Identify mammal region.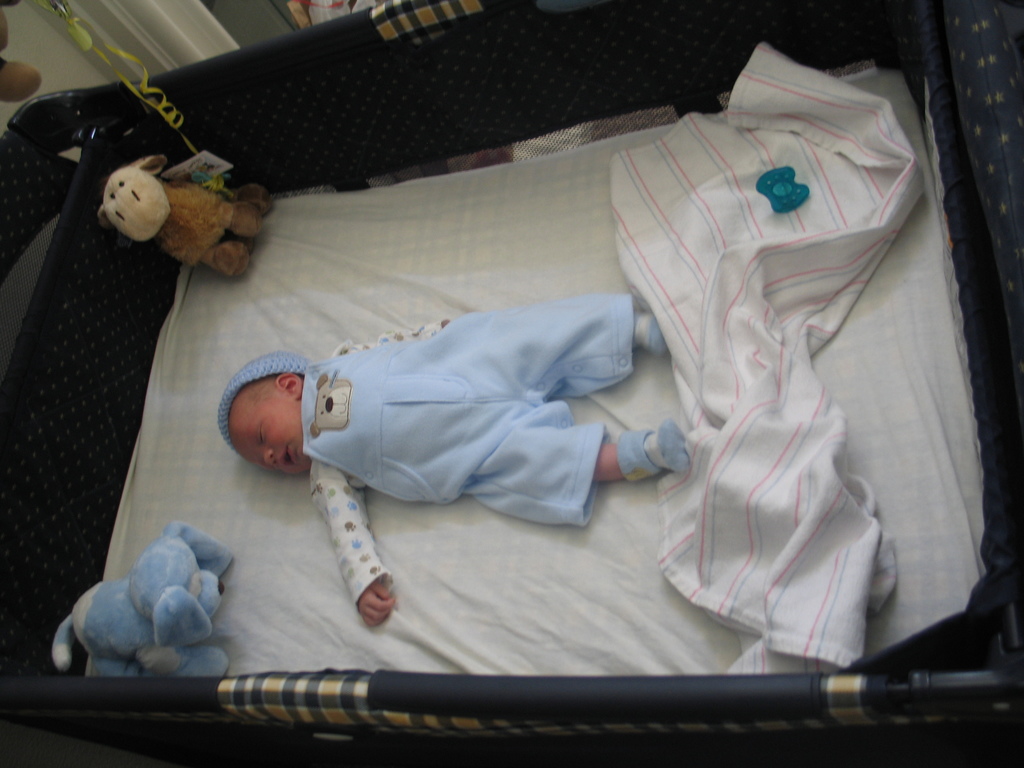
Region: bbox=(217, 290, 697, 628).
